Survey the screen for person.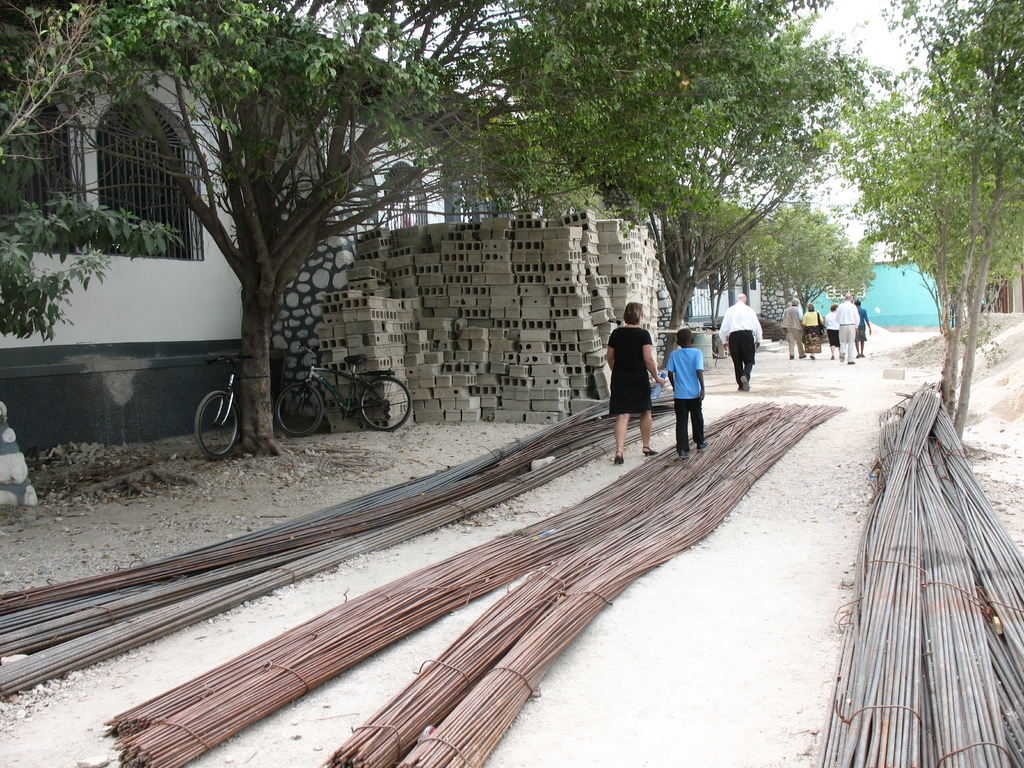
Survey found: Rect(665, 331, 703, 452).
